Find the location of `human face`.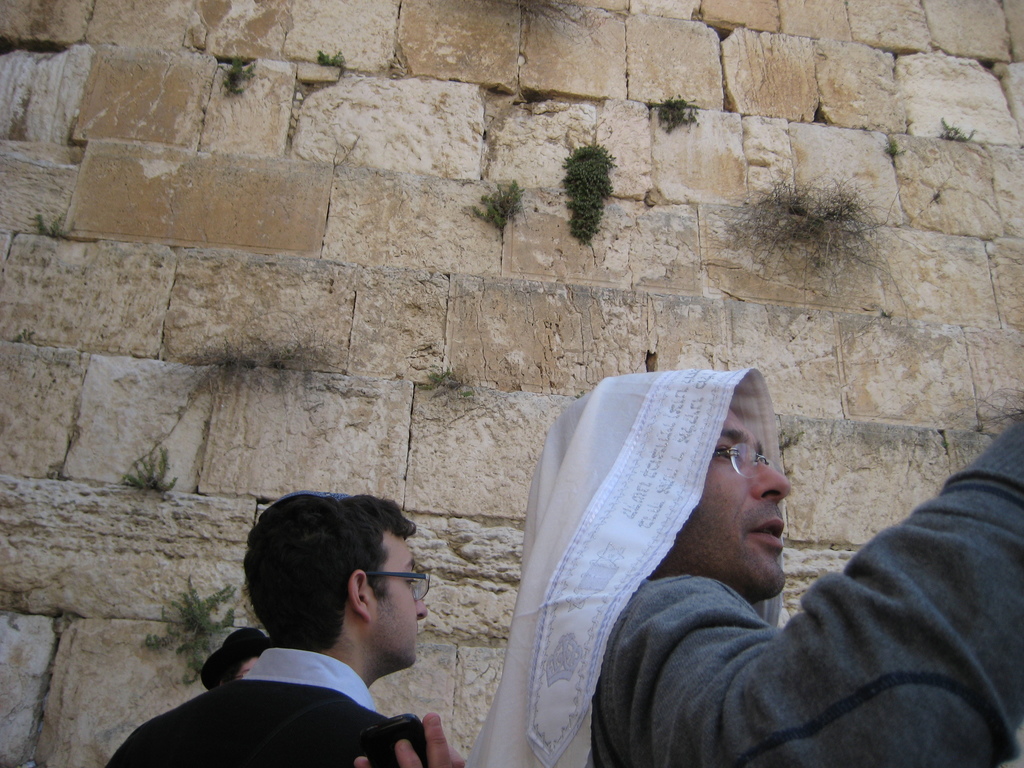
Location: box(672, 405, 792, 601).
